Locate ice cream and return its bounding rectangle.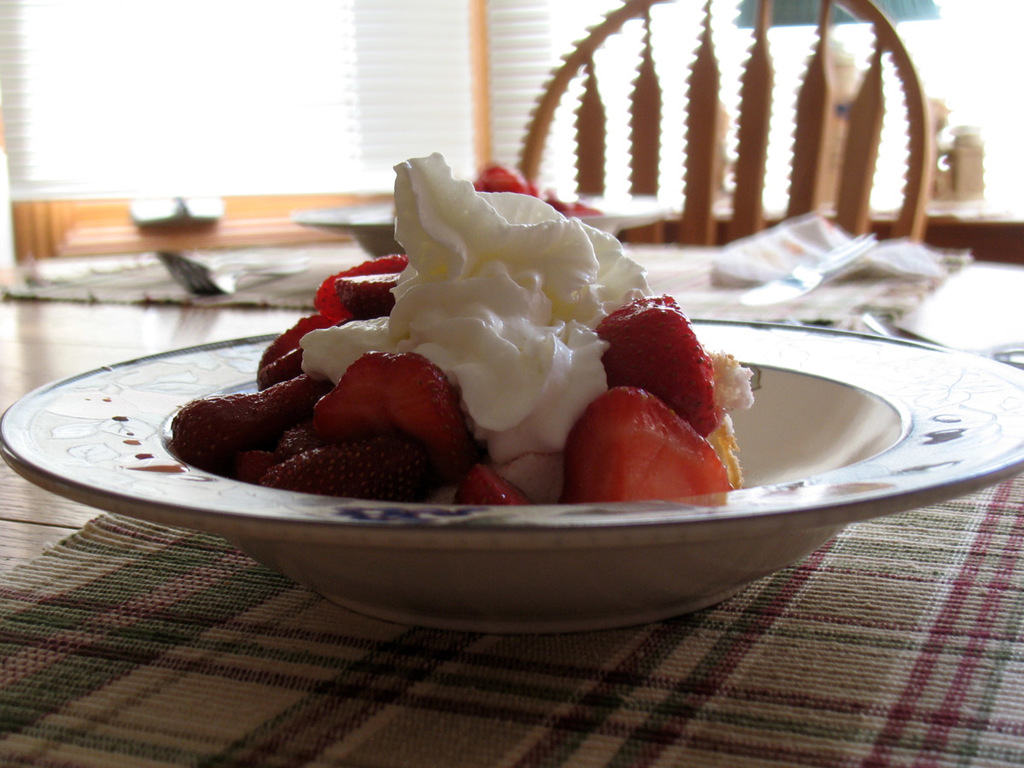
[left=212, top=168, right=724, bottom=508].
